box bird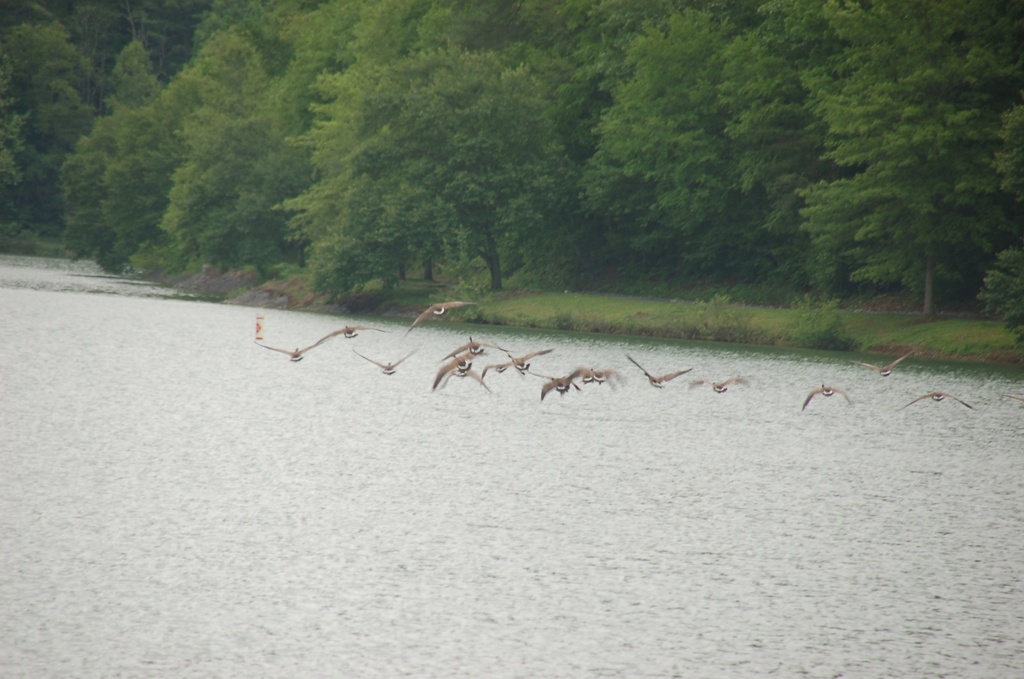
(687,376,754,398)
